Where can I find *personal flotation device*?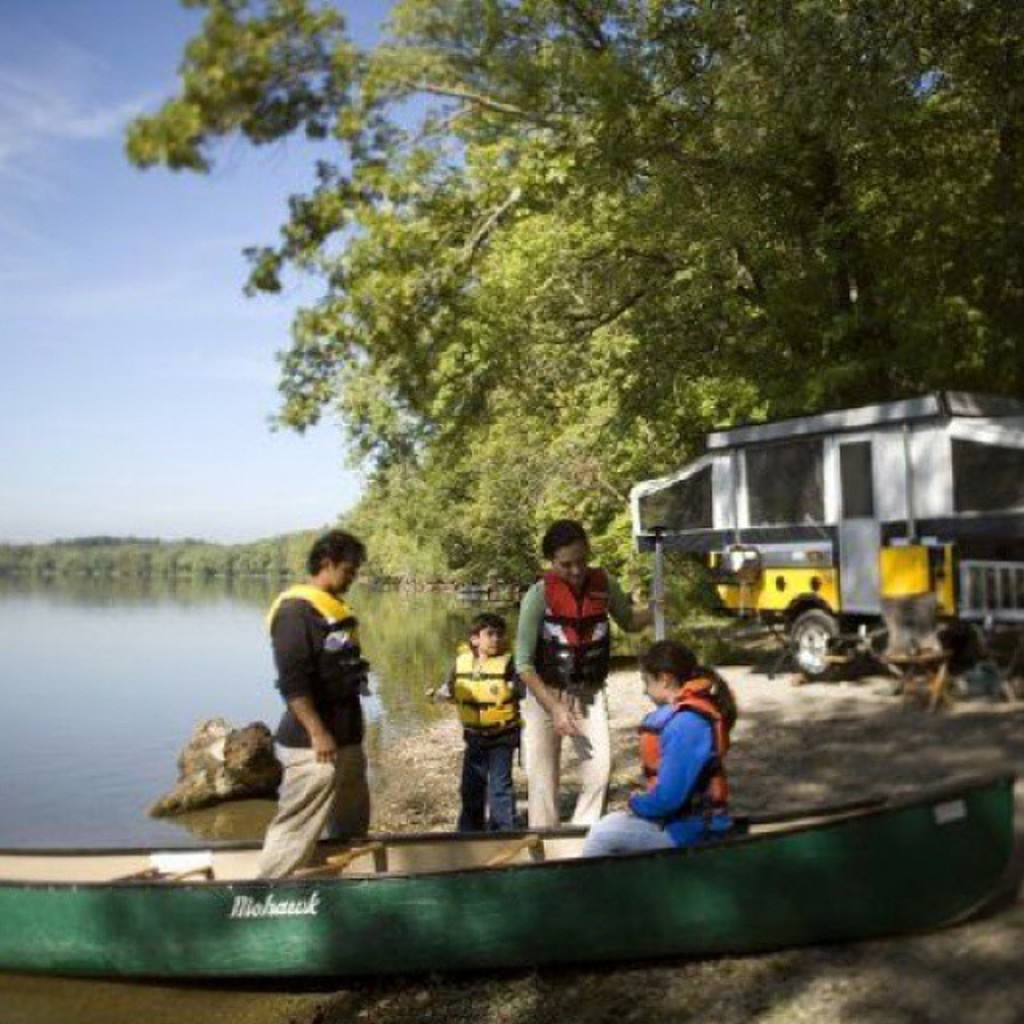
You can find it at (635, 677, 728, 821).
